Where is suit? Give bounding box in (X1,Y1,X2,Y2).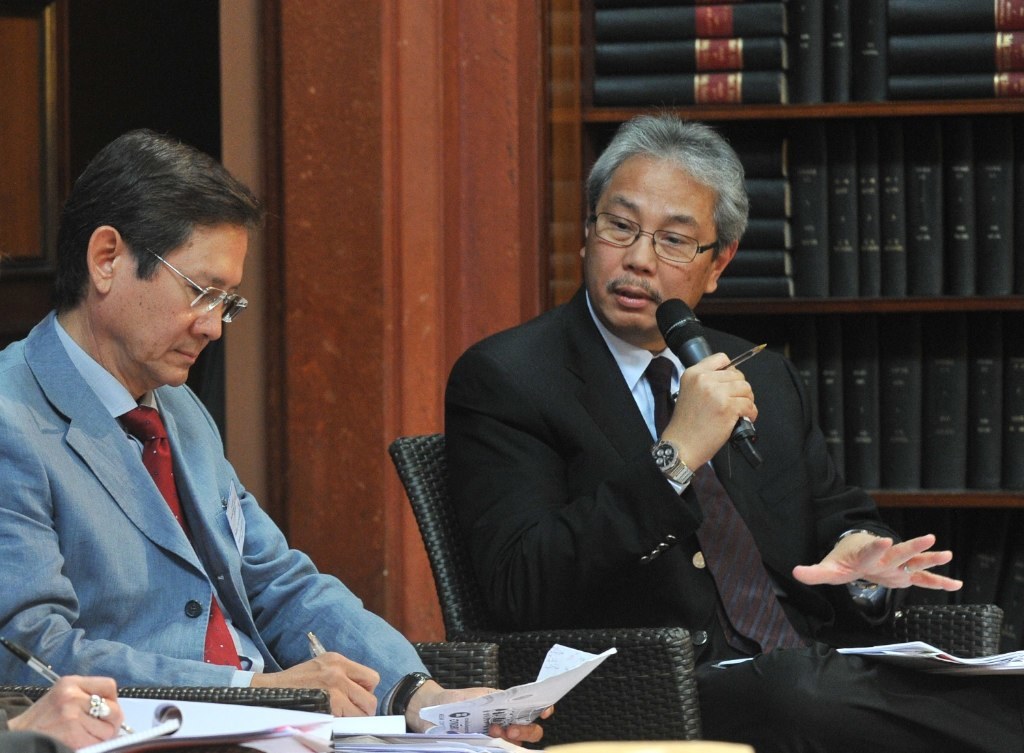
(0,250,400,710).
